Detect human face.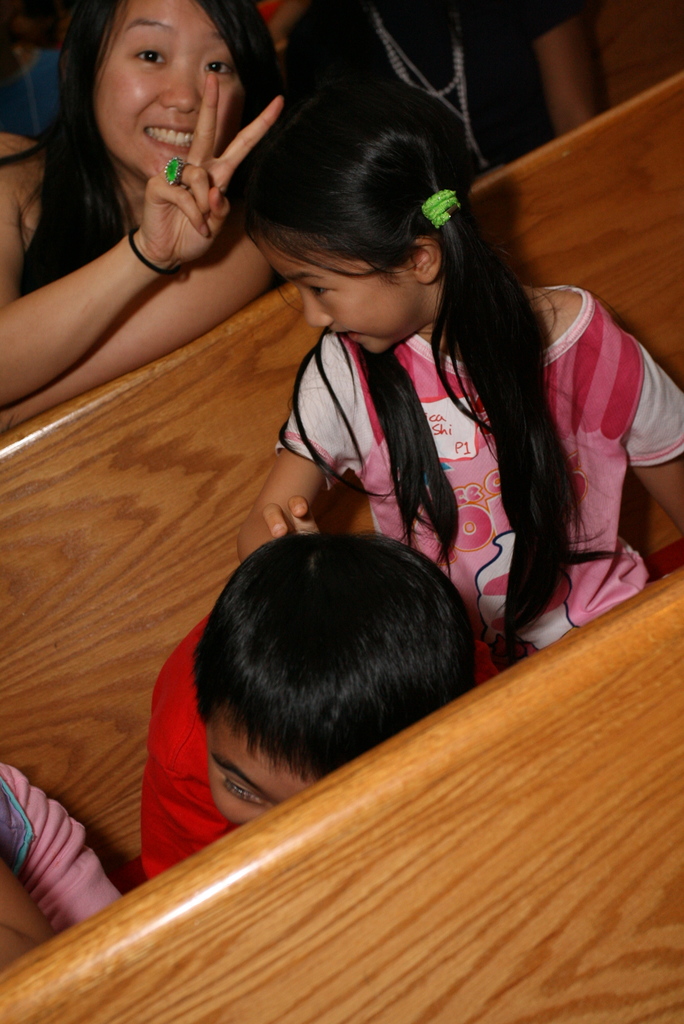
Detected at 96:0:232:178.
